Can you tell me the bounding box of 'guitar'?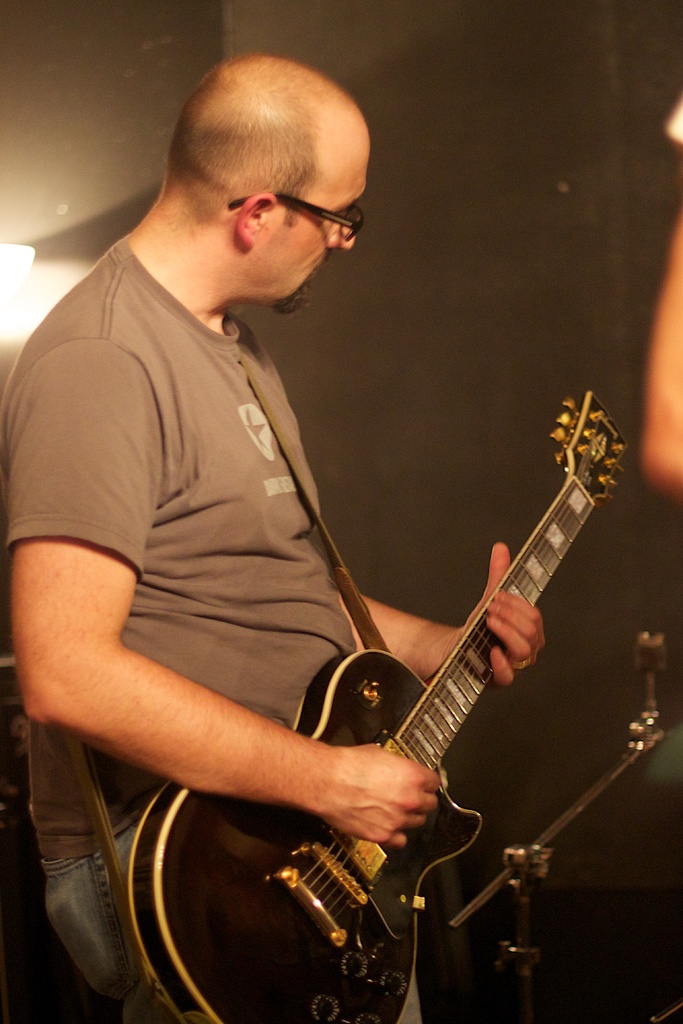
192,408,631,997.
